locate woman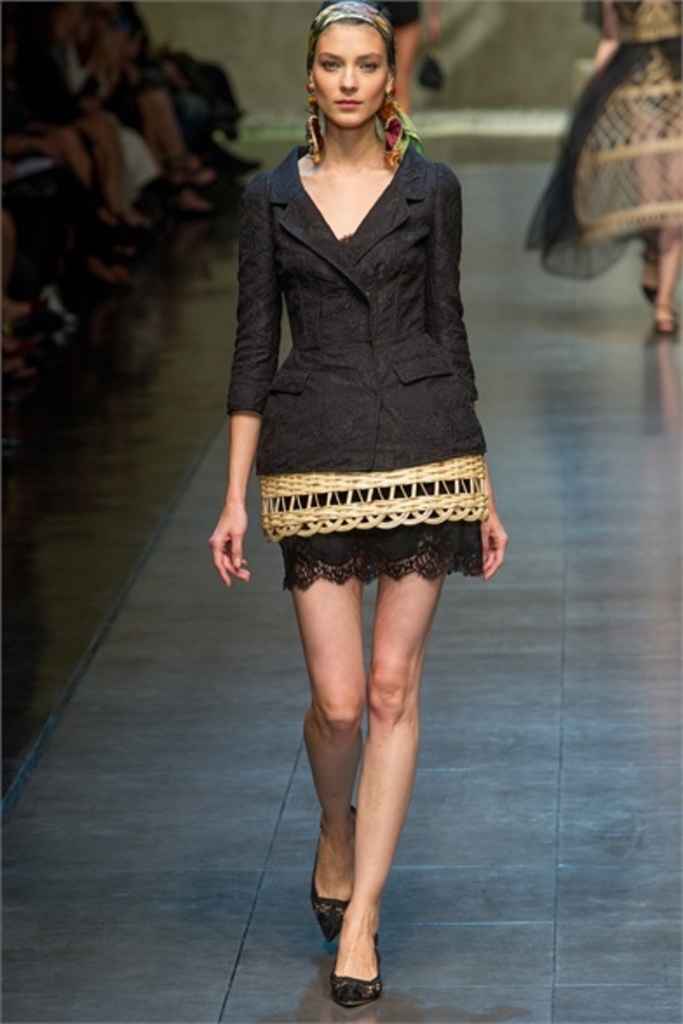
locate(200, 19, 498, 895)
